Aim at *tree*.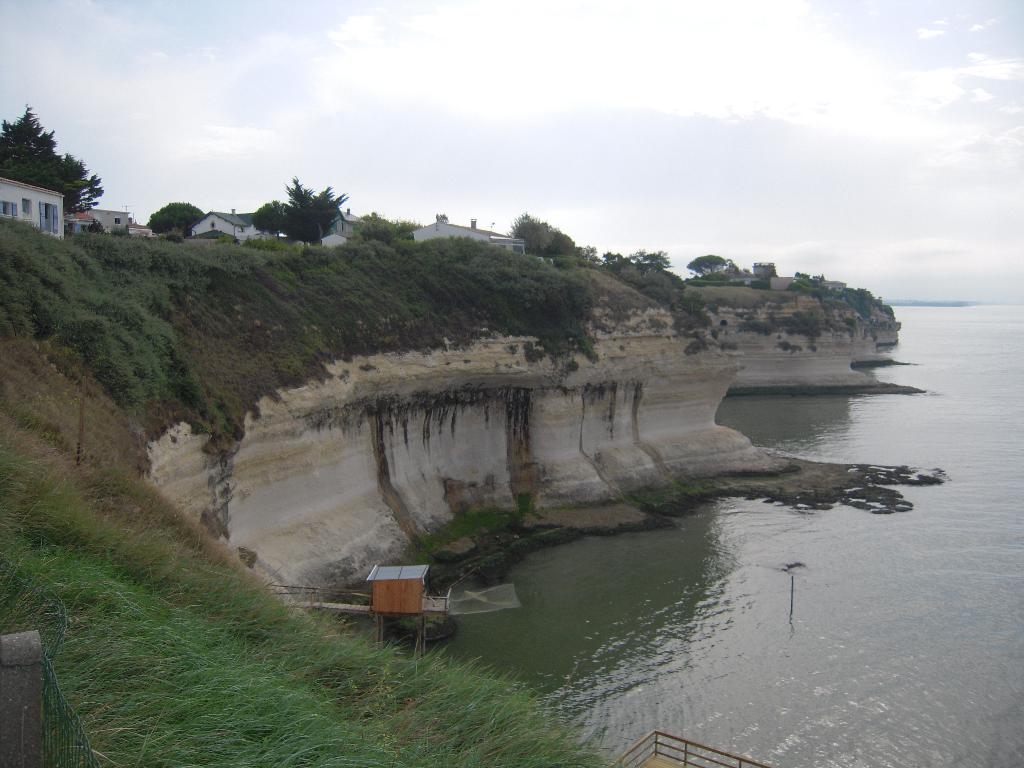
Aimed at 685/252/727/285.
